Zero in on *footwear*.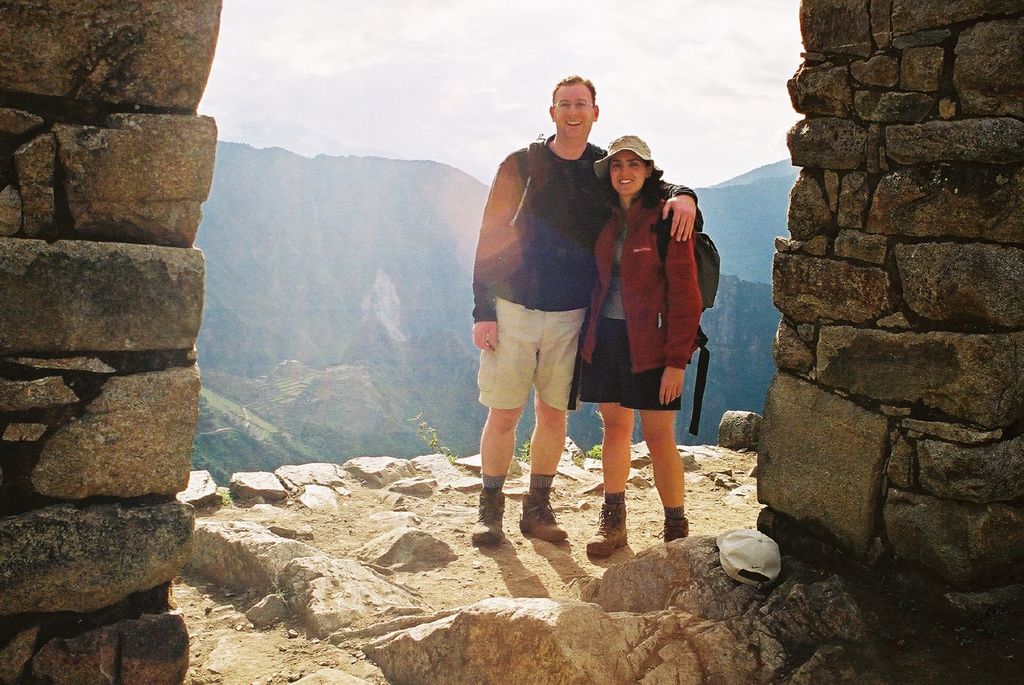
Zeroed in: detection(520, 485, 571, 543).
